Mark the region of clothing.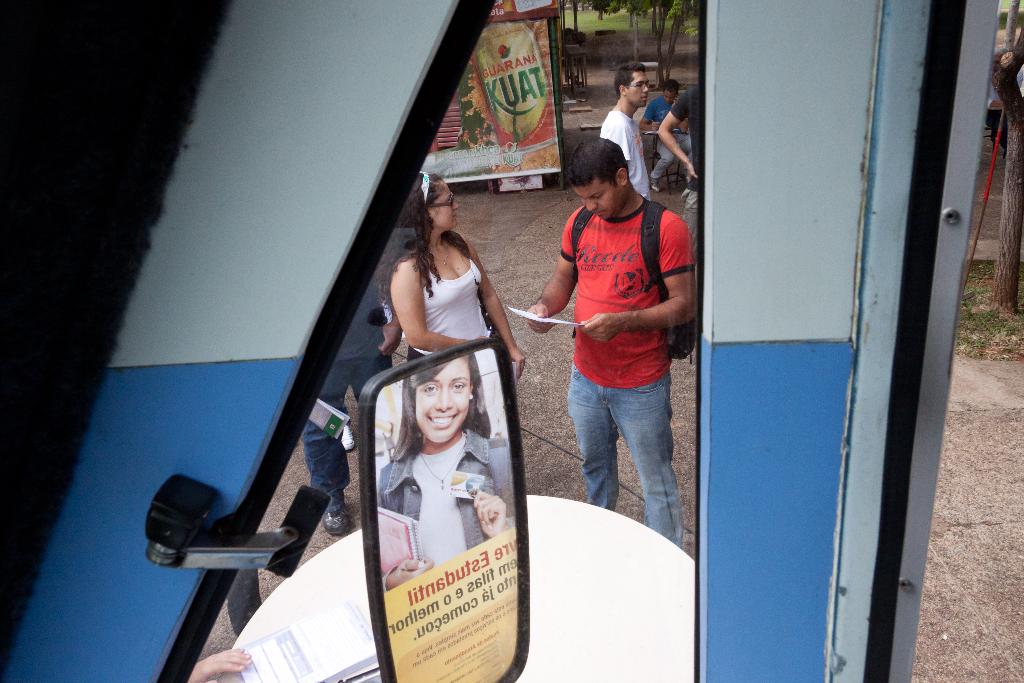
Region: 304, 278, 396, 492.
